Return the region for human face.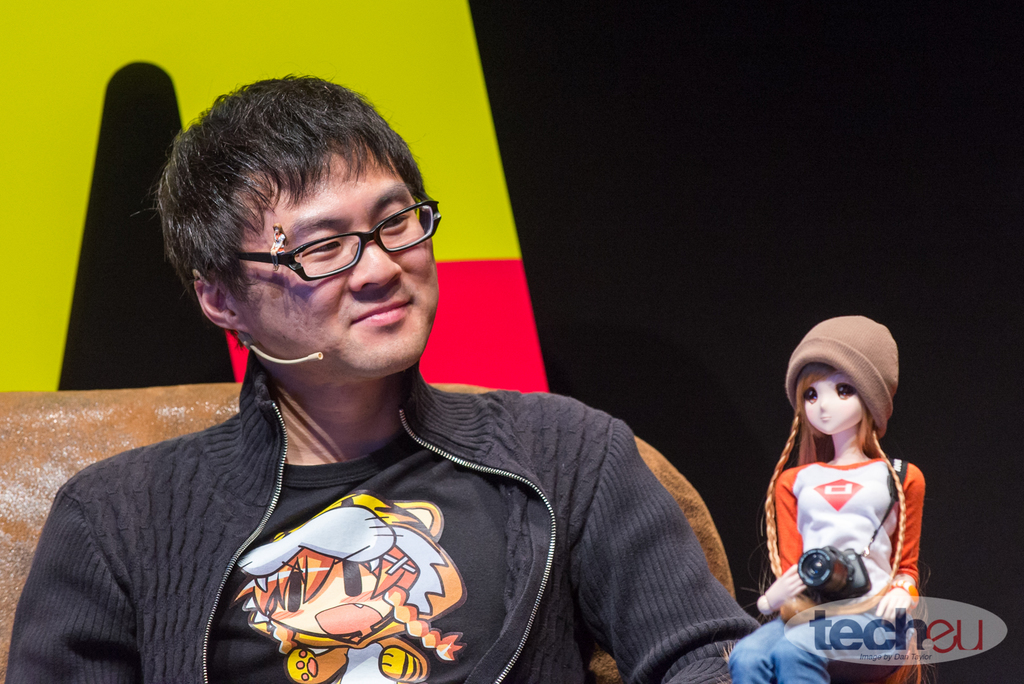
[x1=800, y1=367, x2=867, y2=434].
